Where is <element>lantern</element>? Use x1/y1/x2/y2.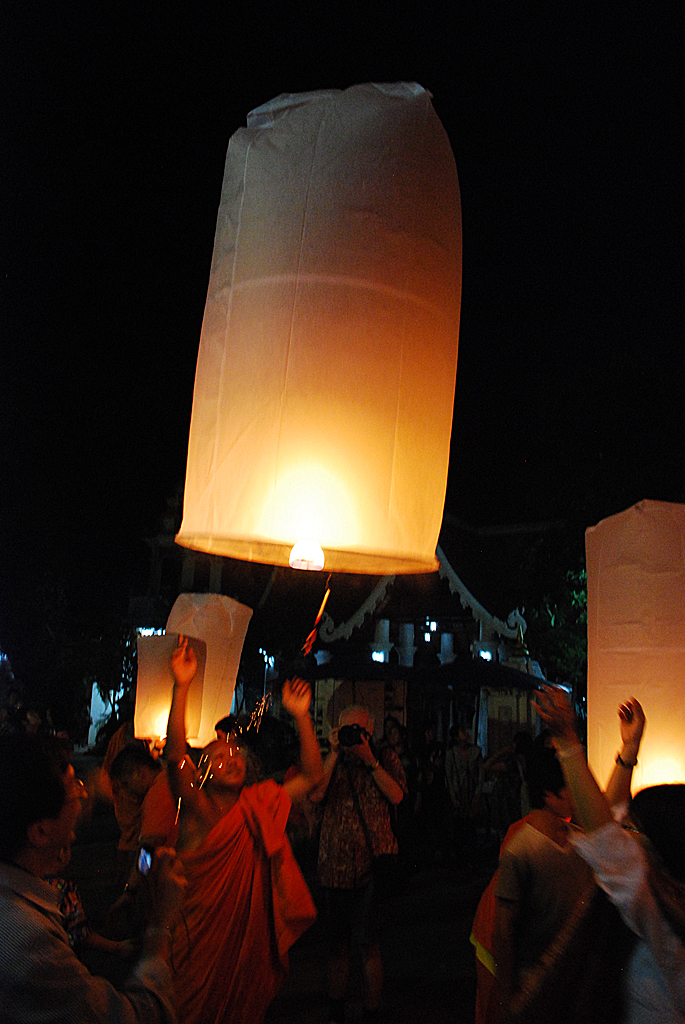
127/636/205/739.
